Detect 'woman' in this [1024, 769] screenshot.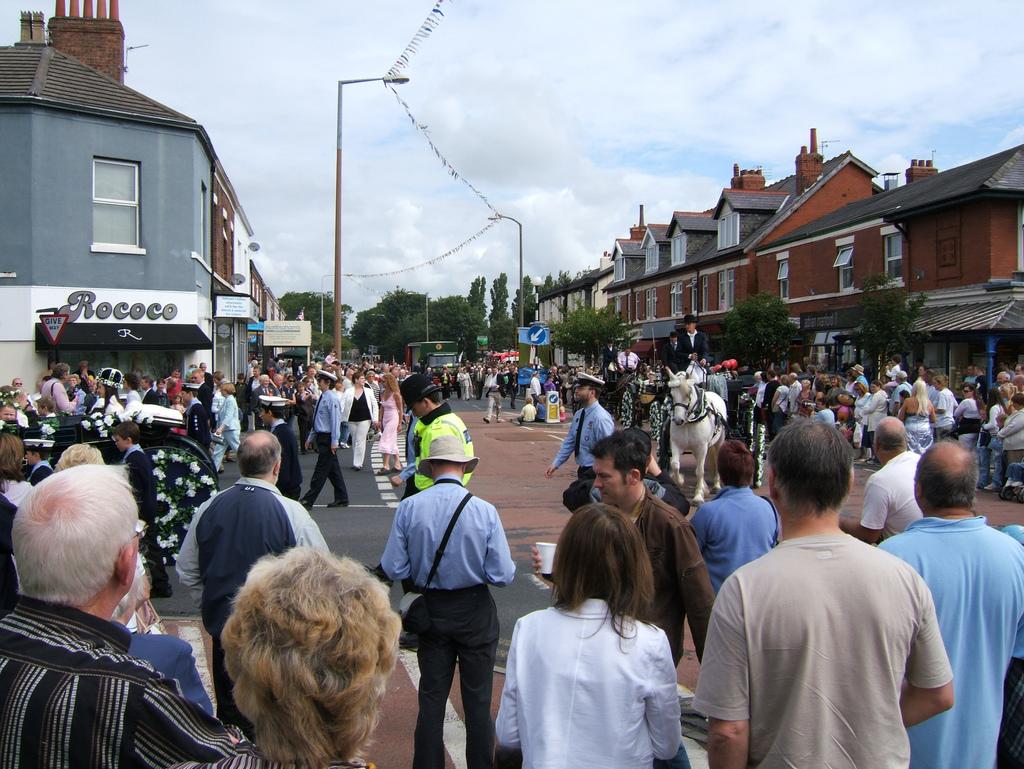
Detection: x1=998, y1=393, x2=1023, y2=464.
